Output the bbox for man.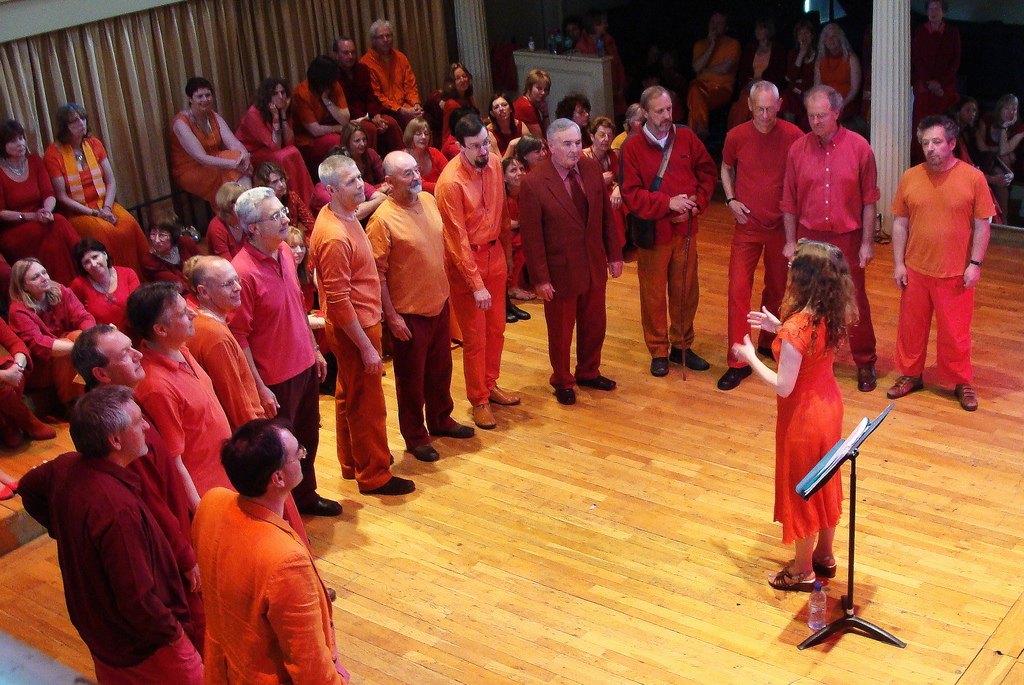
[left=358, top=19, right=424, bottom=132].
